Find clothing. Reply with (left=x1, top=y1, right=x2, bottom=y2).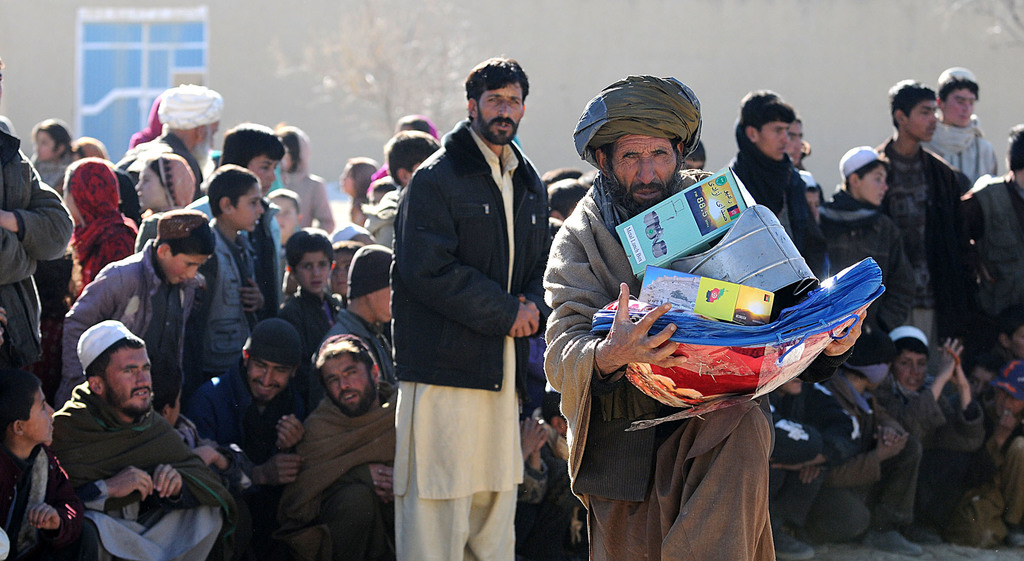
(left=270, top=170, right=330, bottom=237).
